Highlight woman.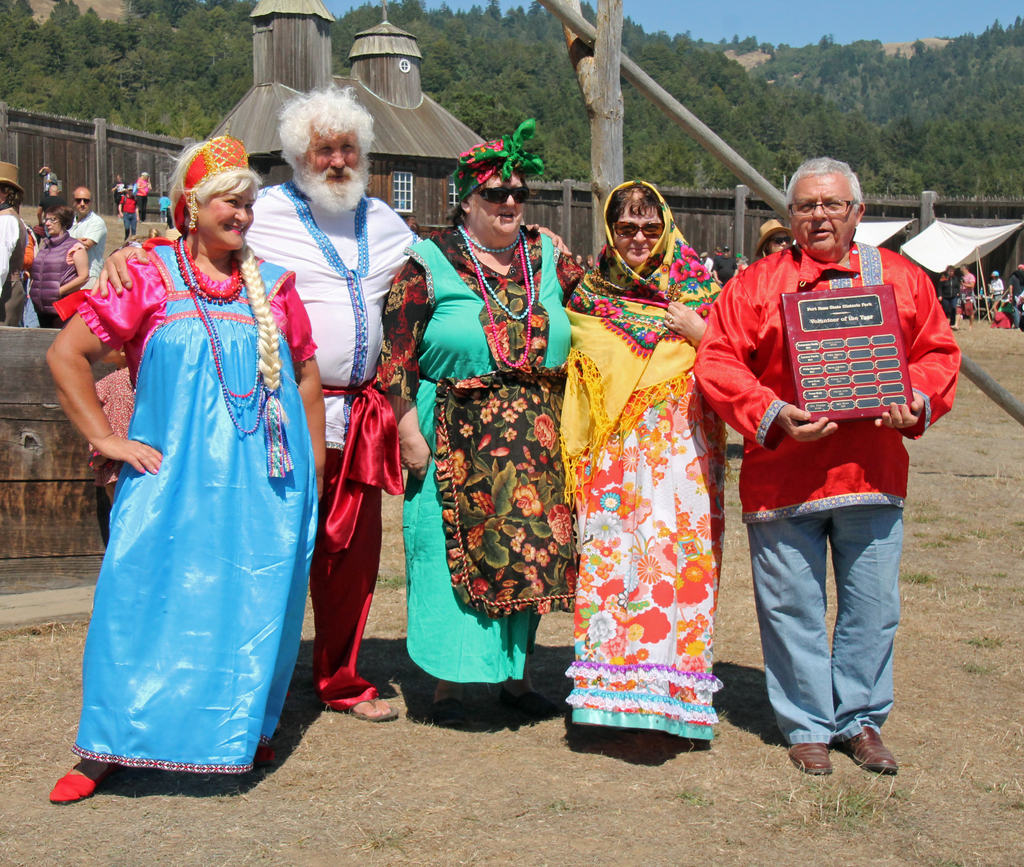
Highlighted region: BBox(28, 131, 322, 813).
